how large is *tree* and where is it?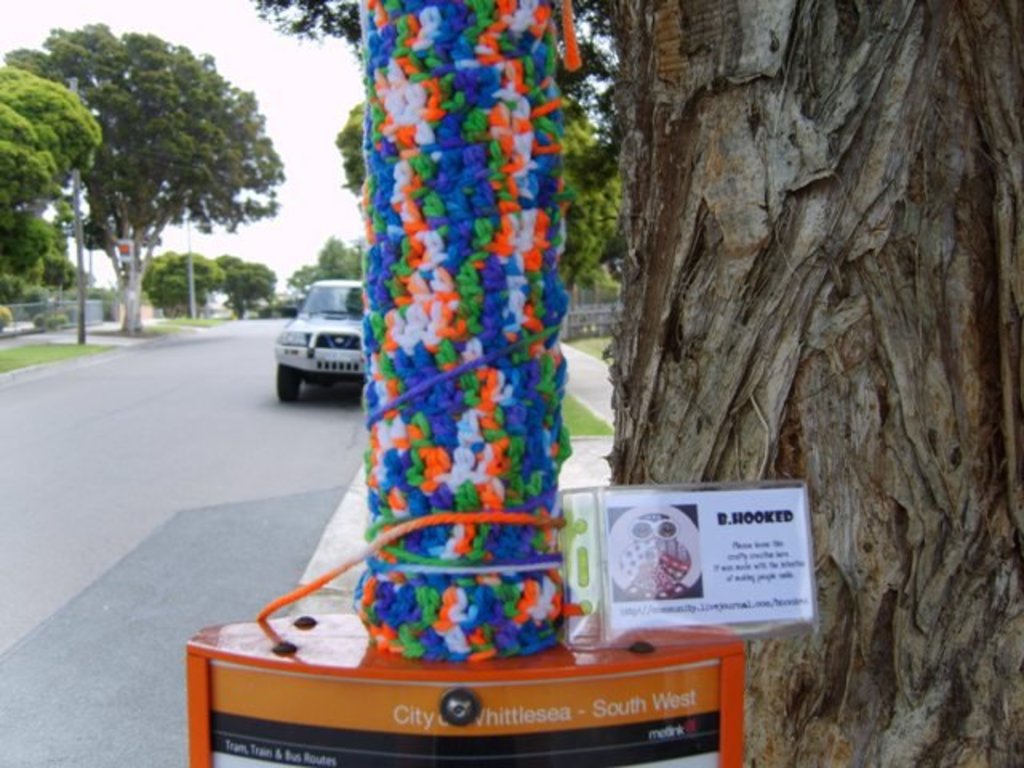
Bounding box: <region>560, 99, 624, 290</region>.
